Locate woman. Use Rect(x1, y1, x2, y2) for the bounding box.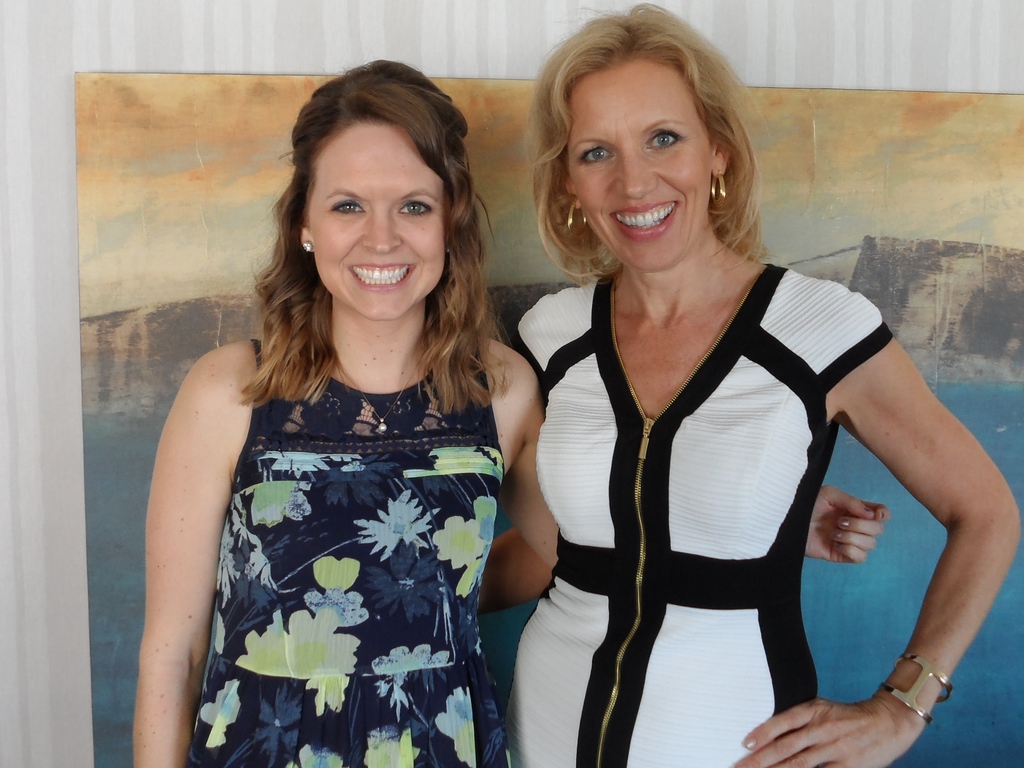
Rect(134, 58, 888, 767).
